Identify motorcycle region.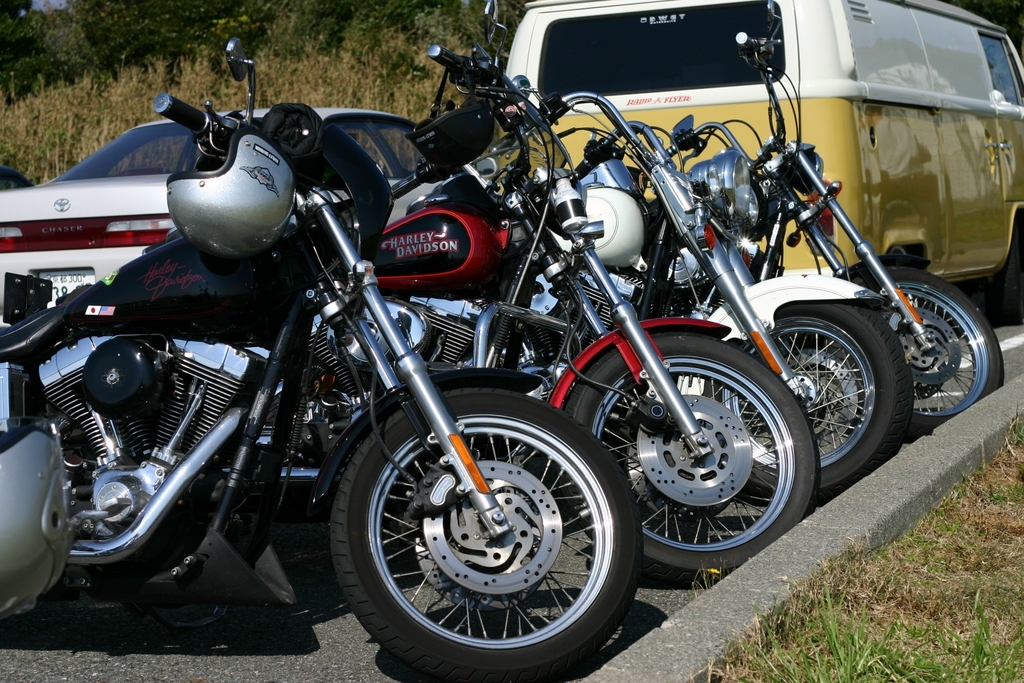
Region: 0/173/601/638.
